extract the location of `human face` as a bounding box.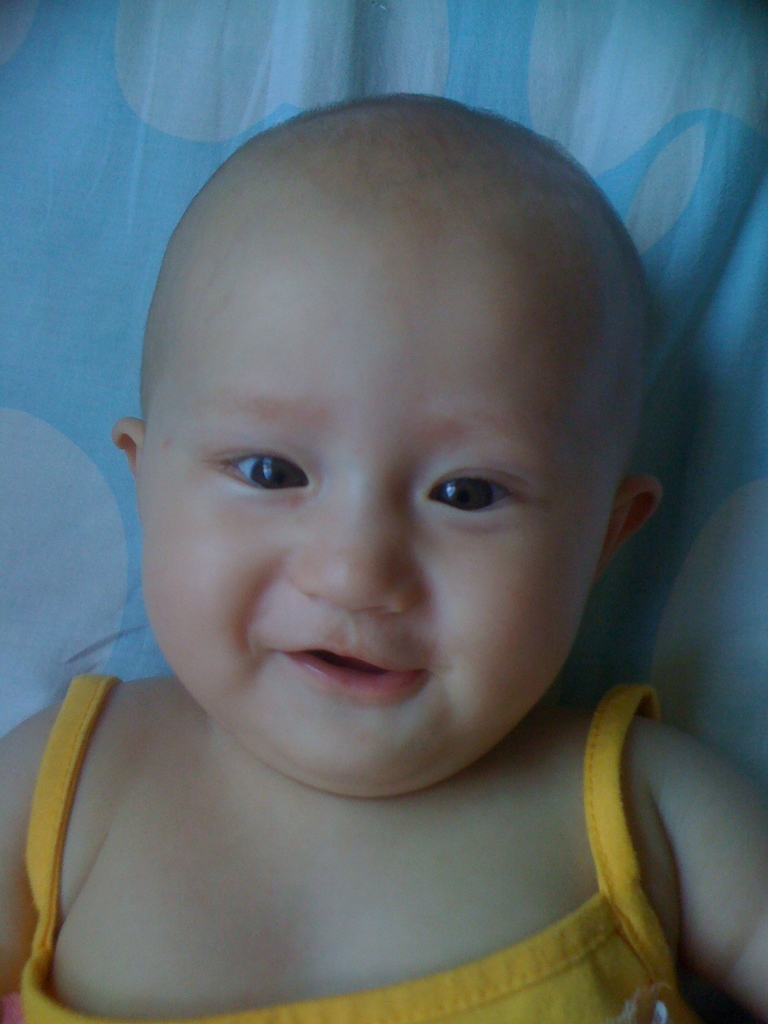
(143, 325, 600, 753).
